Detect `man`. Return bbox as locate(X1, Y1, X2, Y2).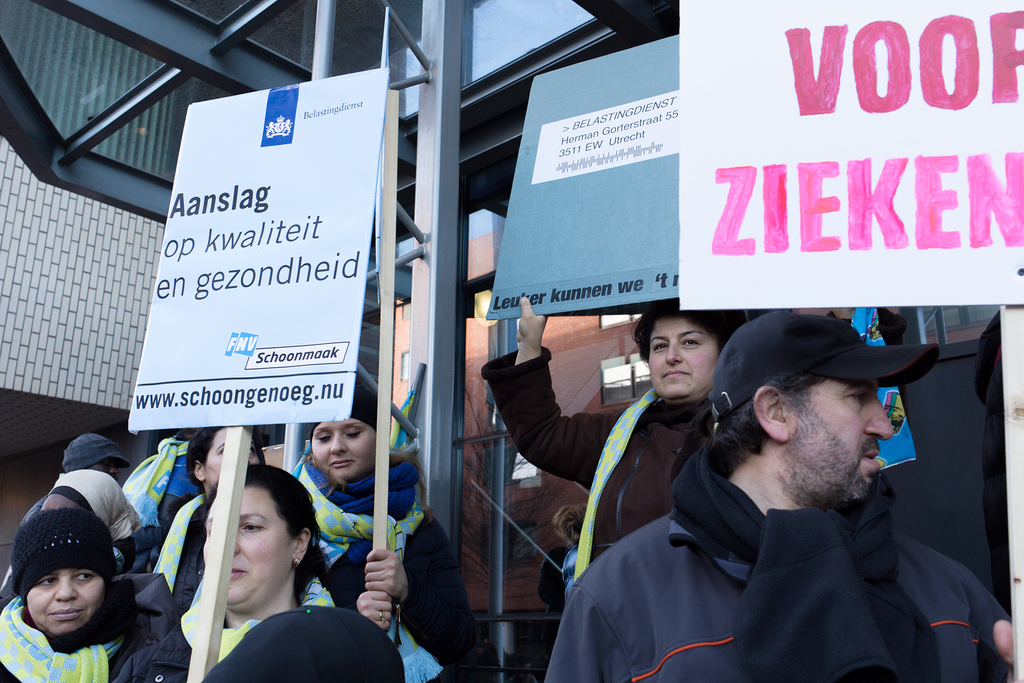
locate(19, 434, 129, 531).
